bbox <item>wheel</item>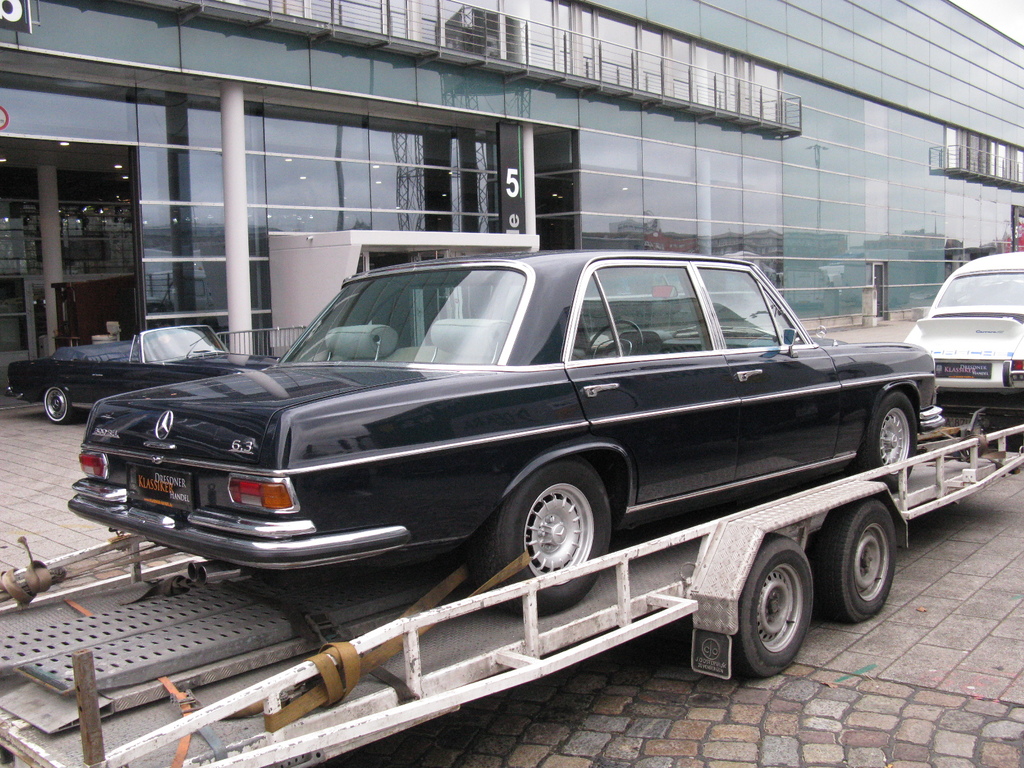
x1=463, y1=462, x2=613, y2=614
